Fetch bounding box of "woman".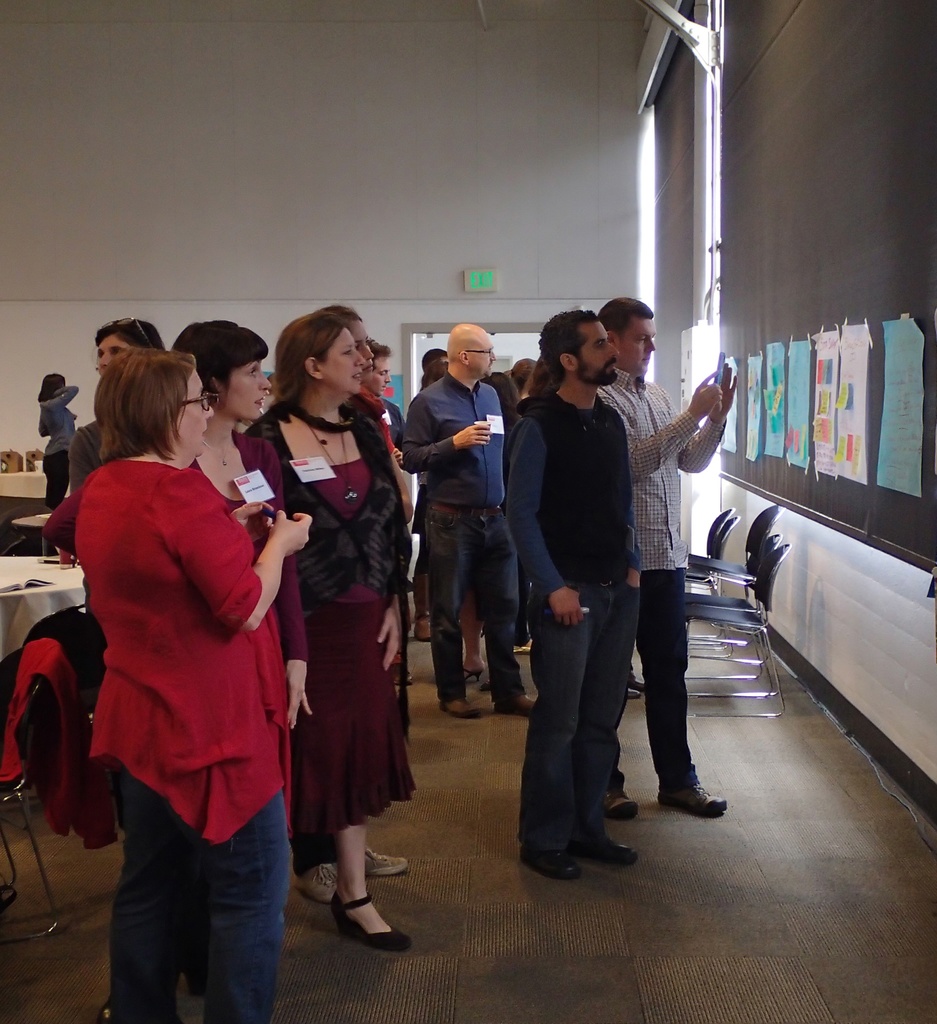
Bbox: region(174, 316, 312, 734).
